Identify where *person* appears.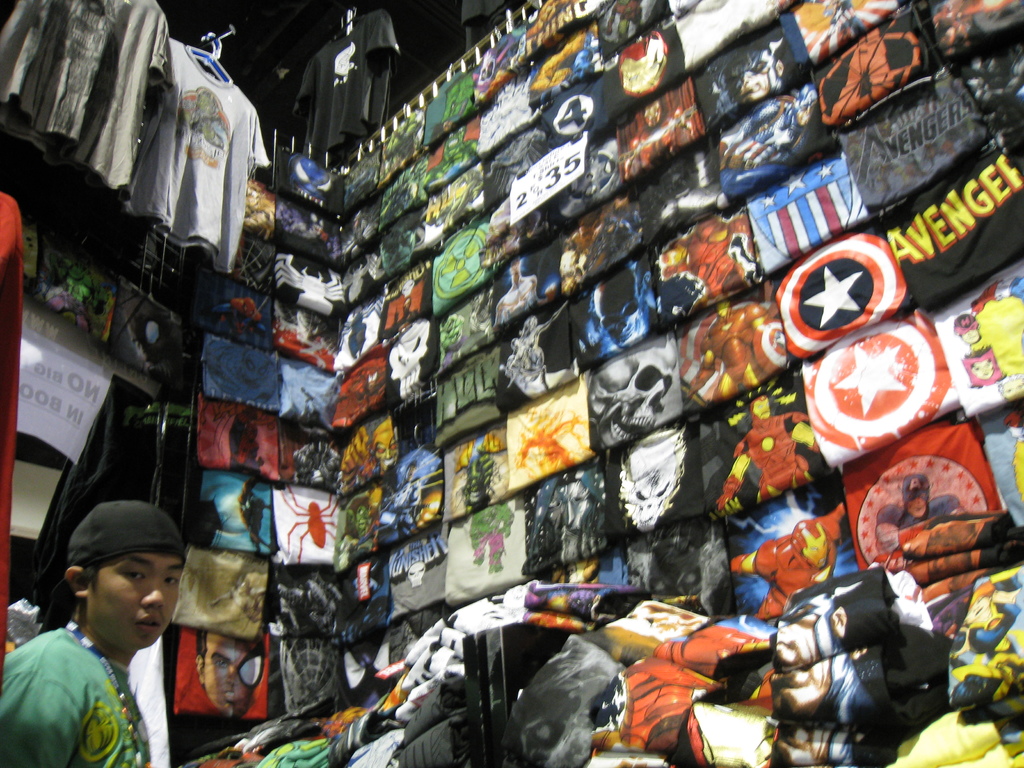
Appears at (x1=768, y1=582, x2=882, y2=764).
